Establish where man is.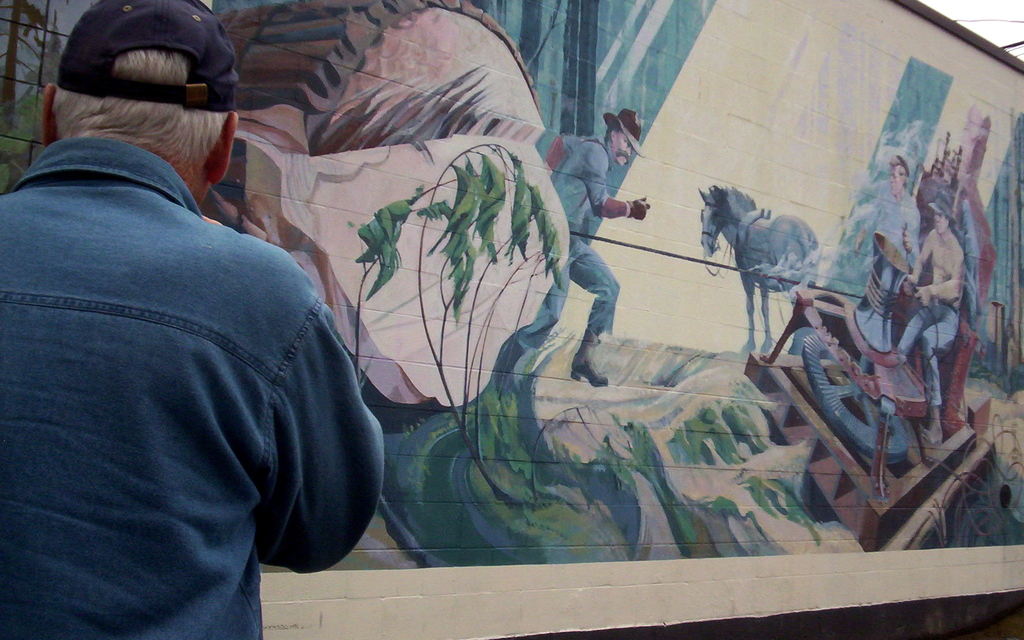
Established at [x1=509, y1=100, x2=658, y2=388].
